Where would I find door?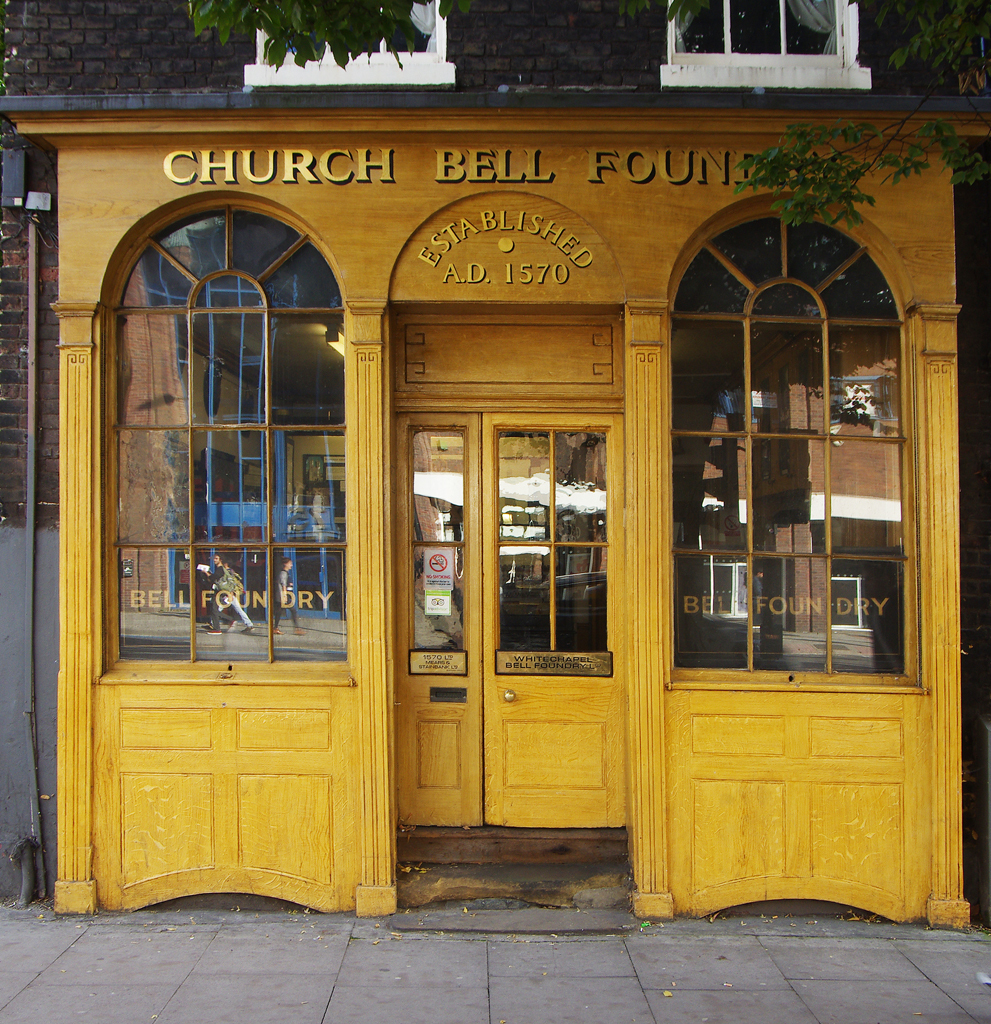
At Rect(366, 291, 720, 879).
